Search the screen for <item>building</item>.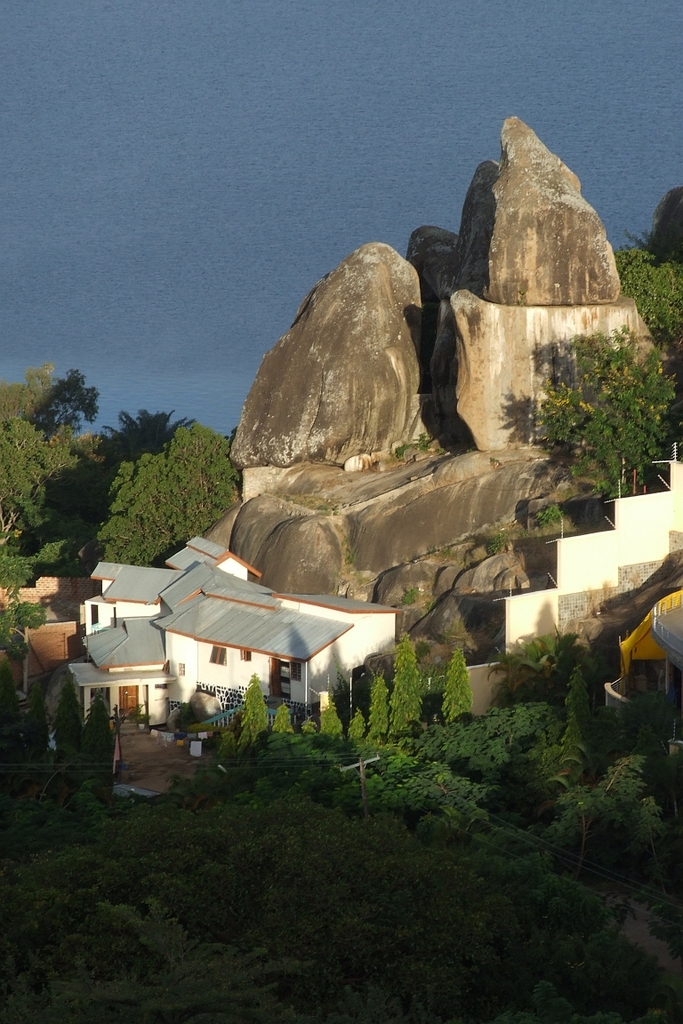
Found at rect(60, 533, 400, 756).
